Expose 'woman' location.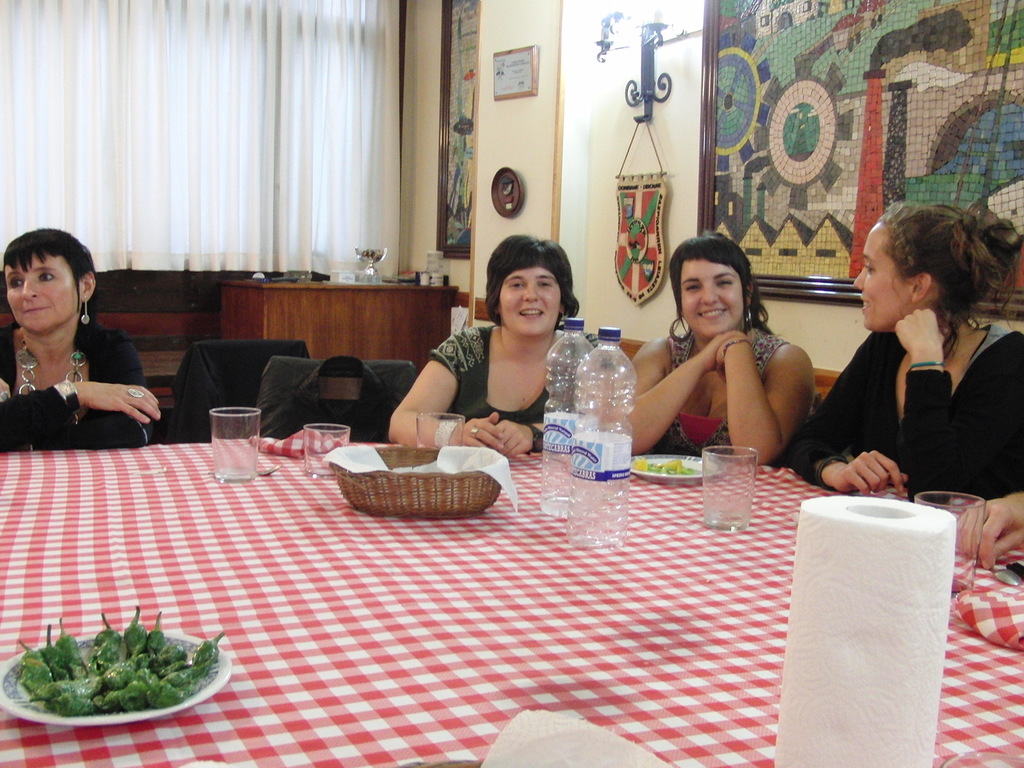
Exposed at [616,214,826,503].
